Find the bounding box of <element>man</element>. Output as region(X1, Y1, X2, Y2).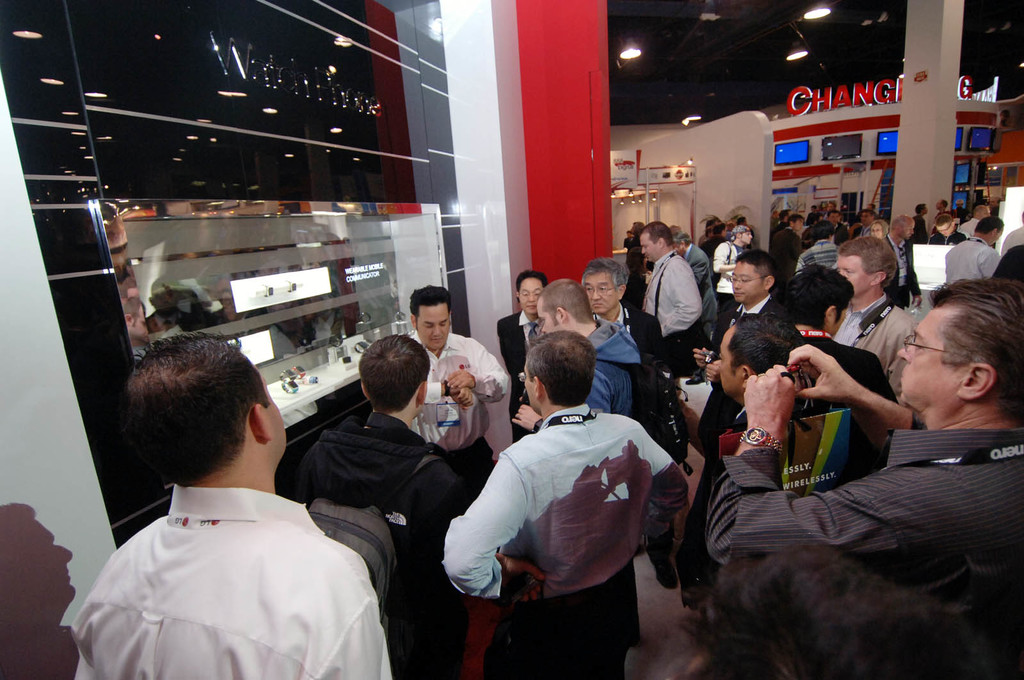
region(673, 228, 719, 341).
